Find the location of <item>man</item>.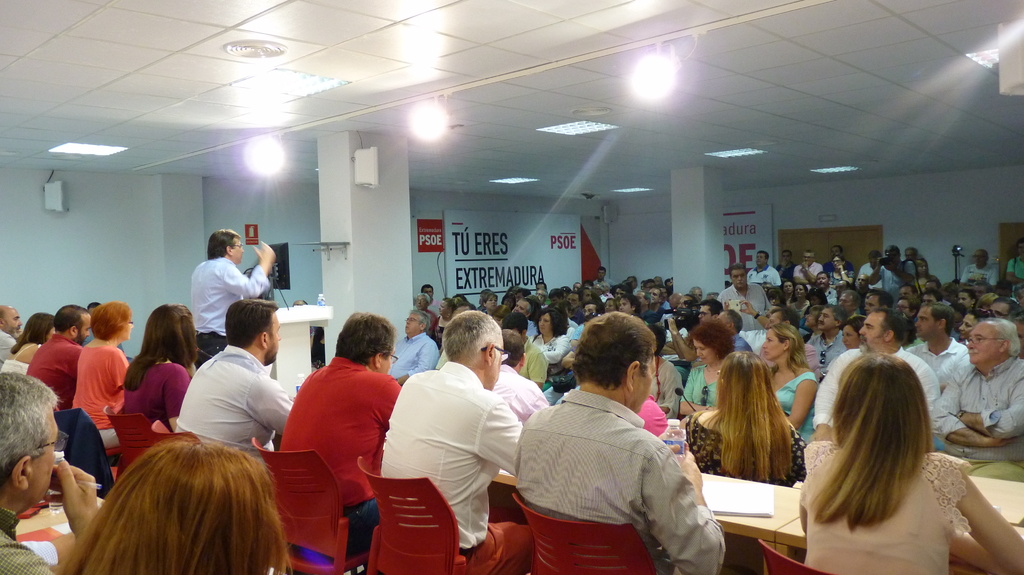
Location: x1=813 y1=308 x2=945 y2=442.
